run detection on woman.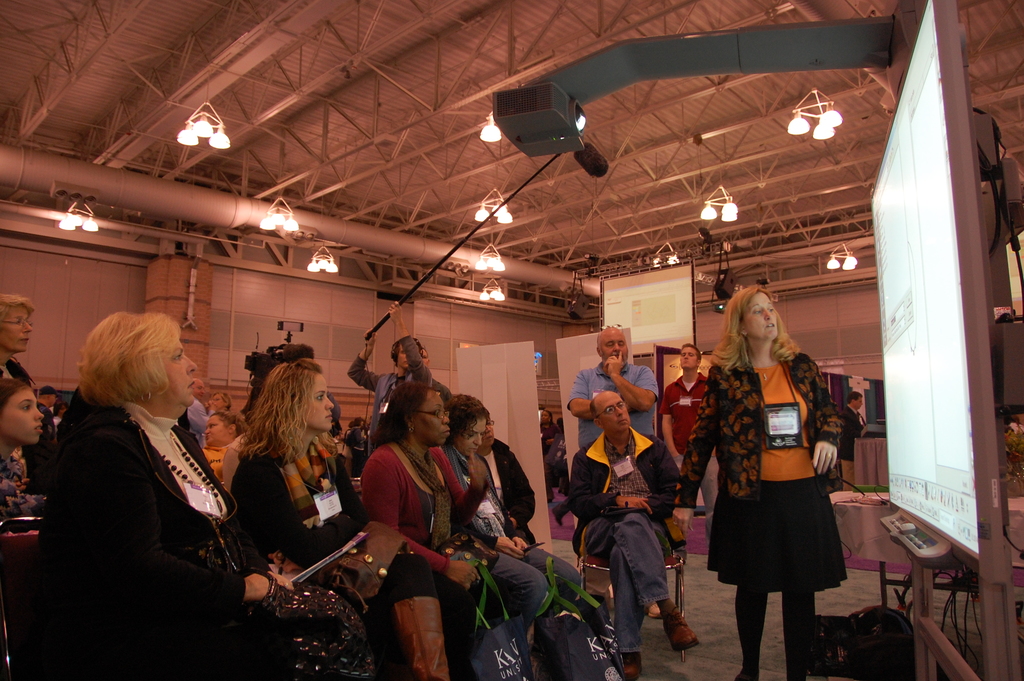
Result: [x1=229, y1=355, x2=489, y2=680].
